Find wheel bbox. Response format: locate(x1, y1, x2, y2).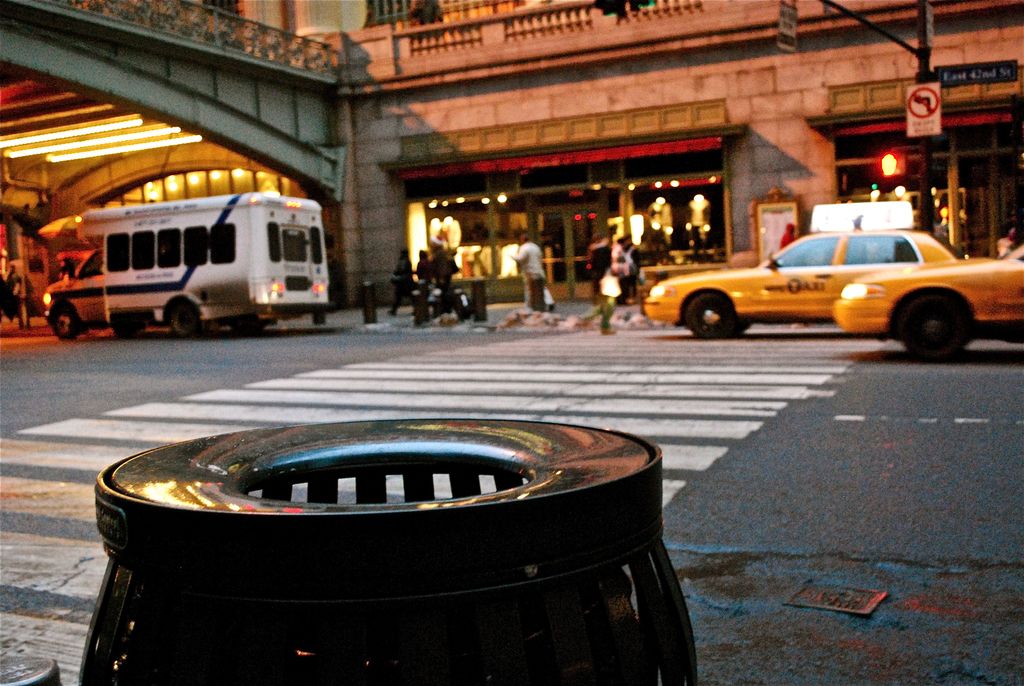
locate(684, 291, 738, 338).
